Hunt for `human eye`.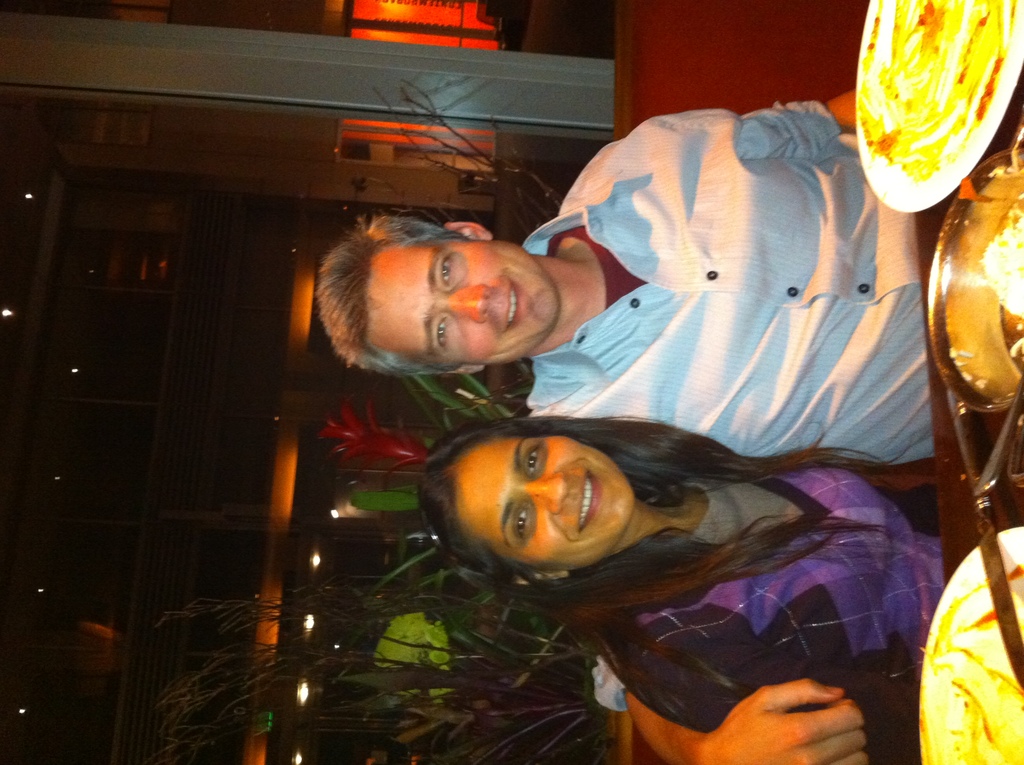
Hunted down at [524, 449, 541, 471].
